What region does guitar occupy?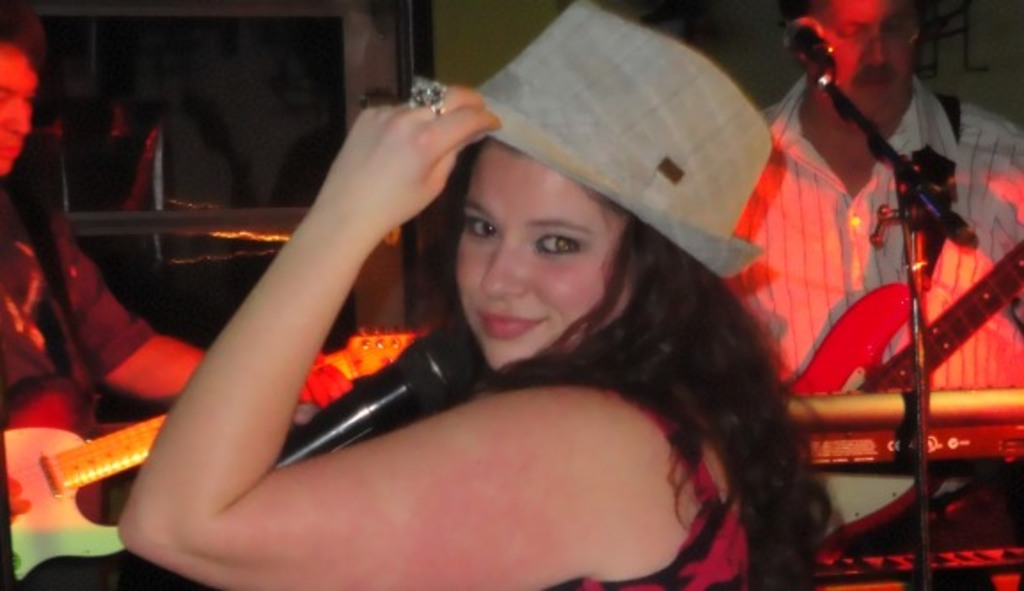
[left=861, top=208, right=1022, bottom=383].
